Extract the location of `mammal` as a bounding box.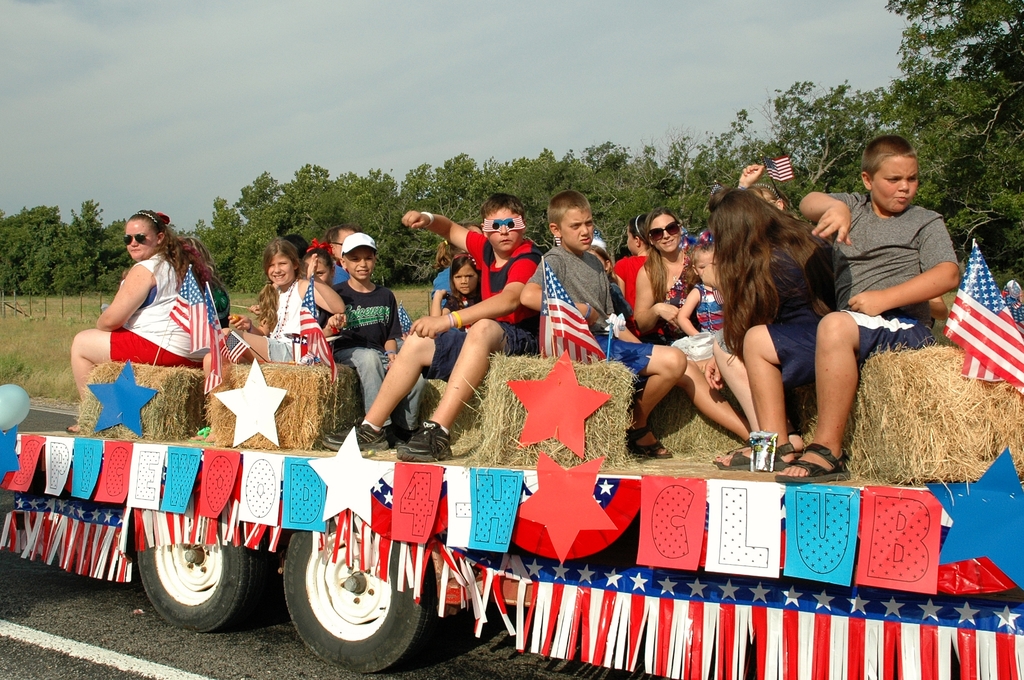
[60, 209, 216, 434].
